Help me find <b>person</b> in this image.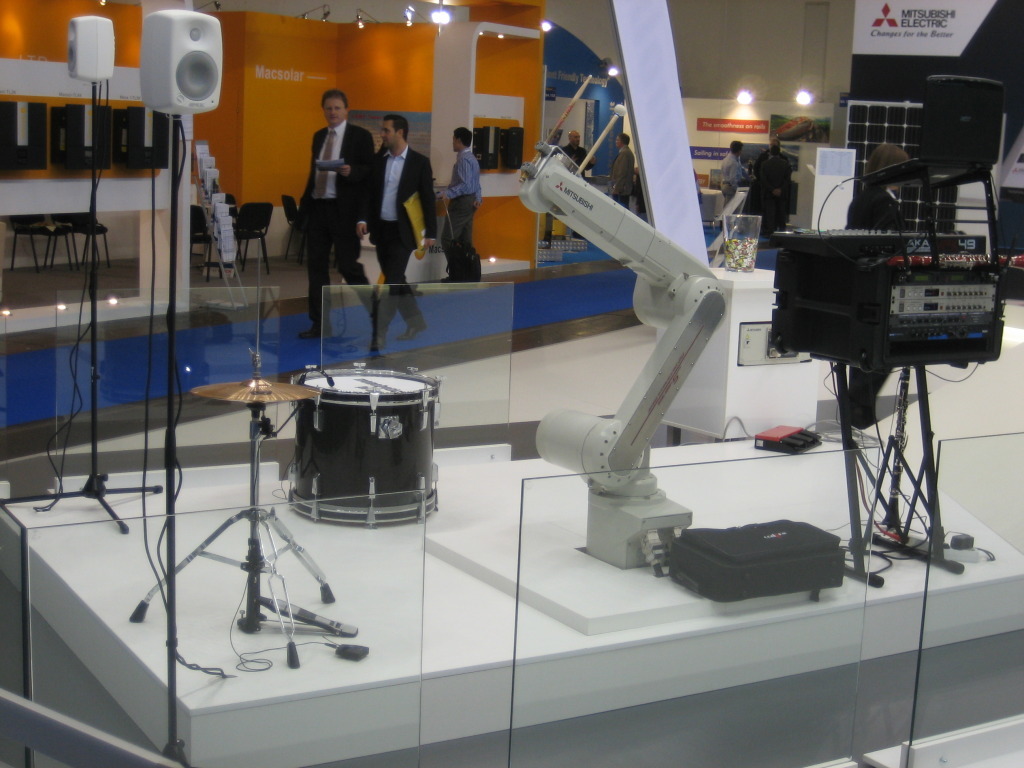
Found it: [841, 139, 919, 427].
